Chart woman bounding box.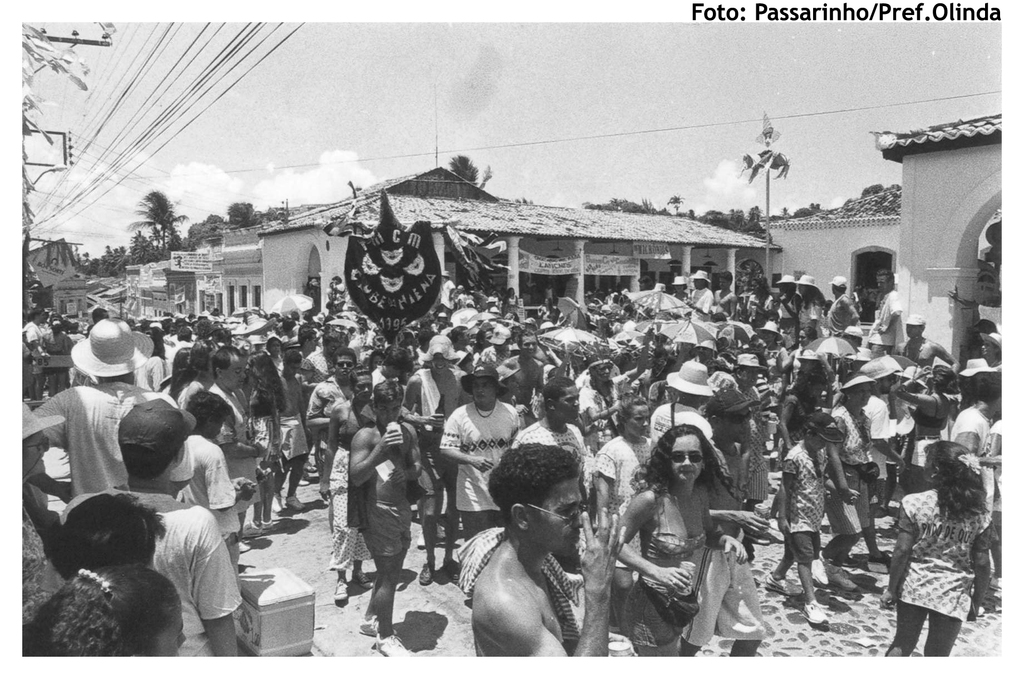
Charted: x1=616, y1=425, x2=749, y2=660.
